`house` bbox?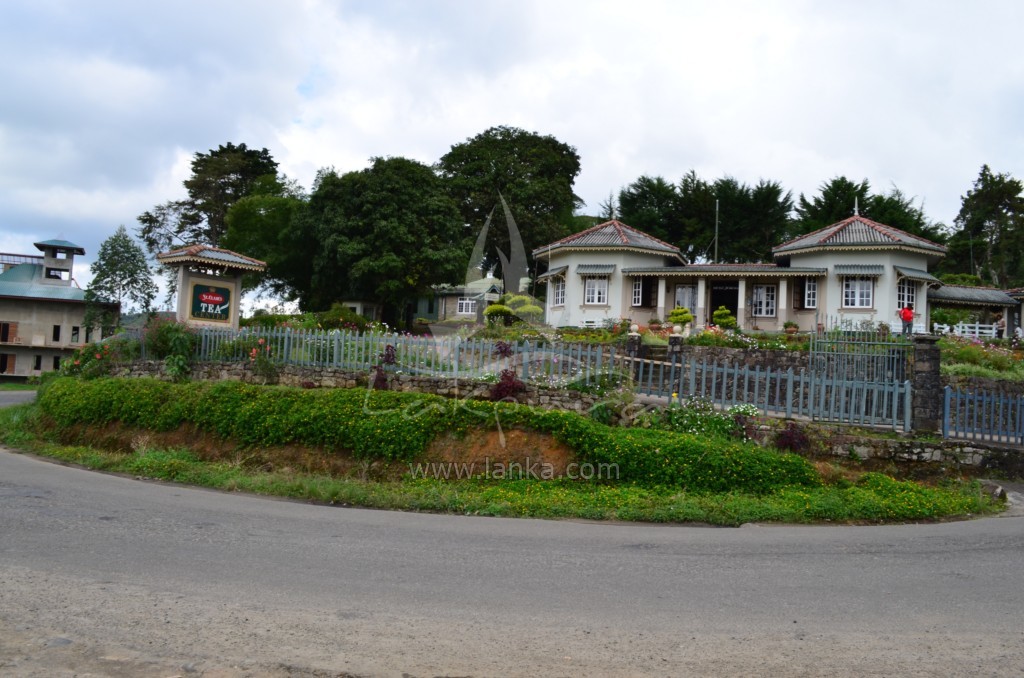
box=[531, 197, 1023, 351]
